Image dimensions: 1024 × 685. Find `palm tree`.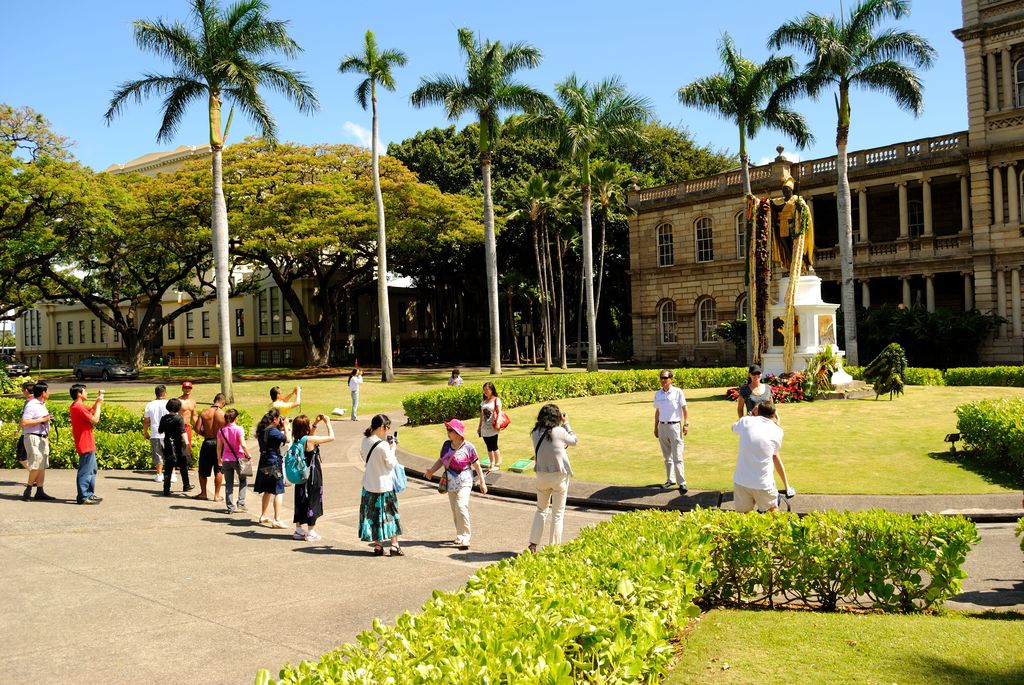
(541, 67, 648, 358).
